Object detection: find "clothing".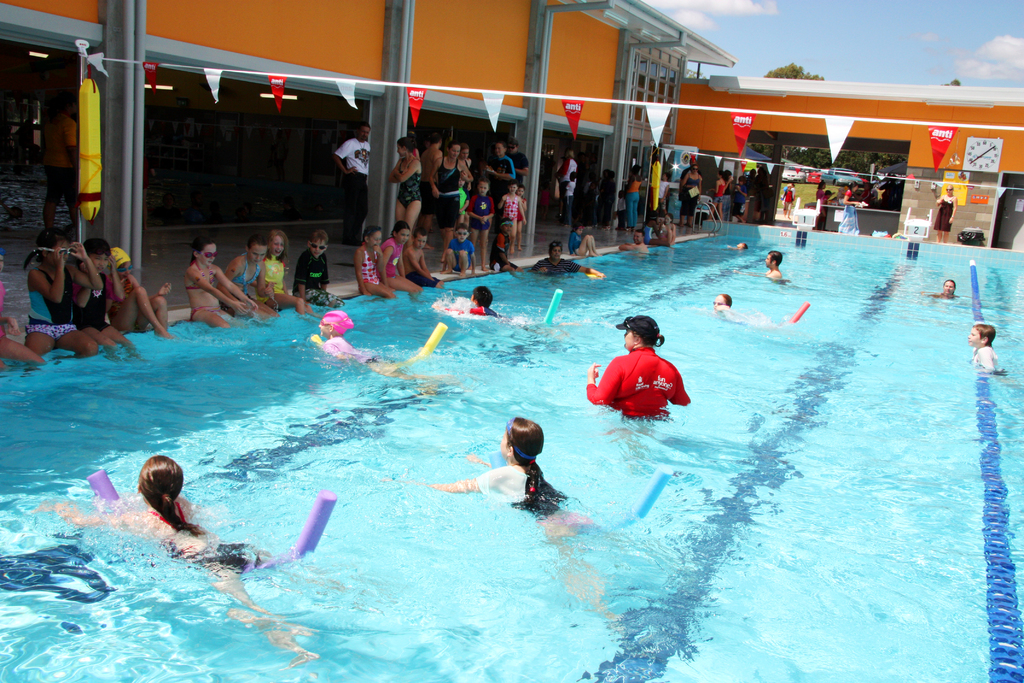
rect(357, 244, 382, 288).
